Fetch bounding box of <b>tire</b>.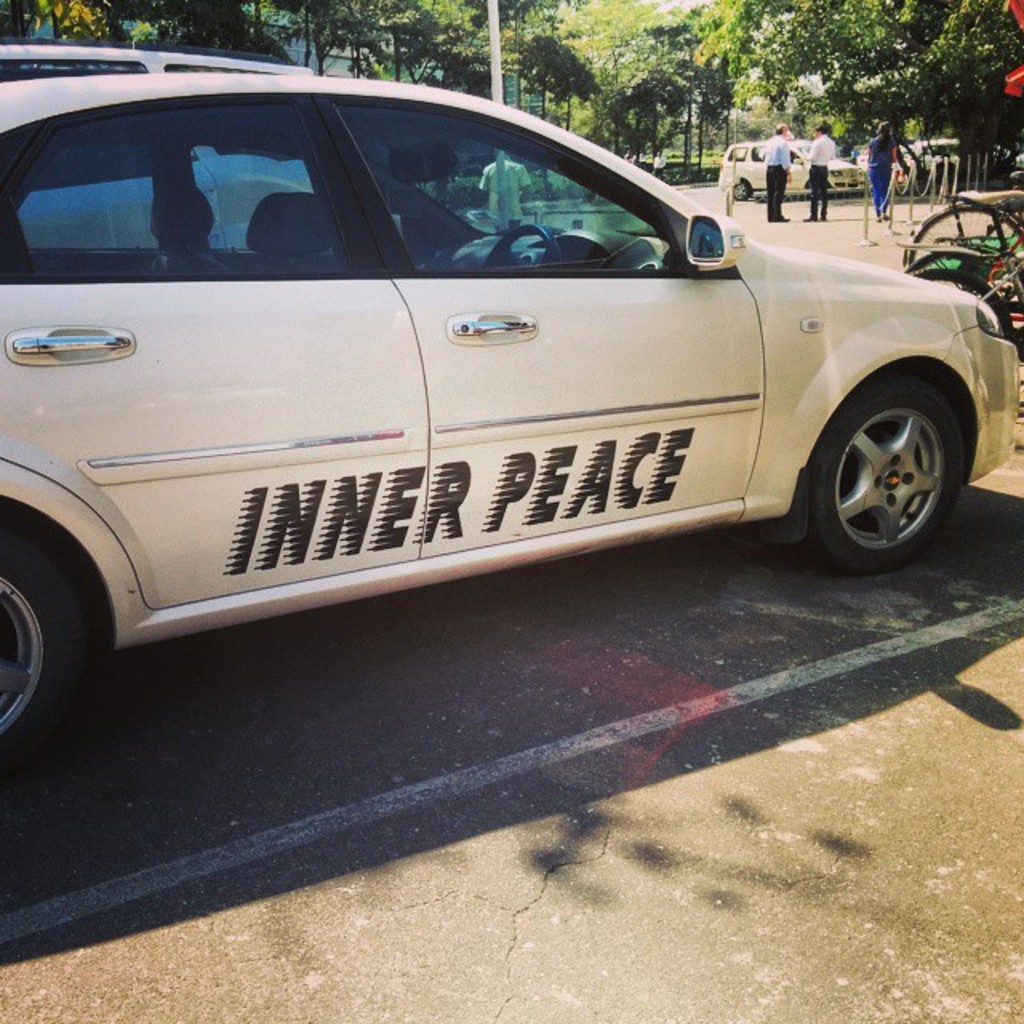
Bbox: 917/269/1021/346.
